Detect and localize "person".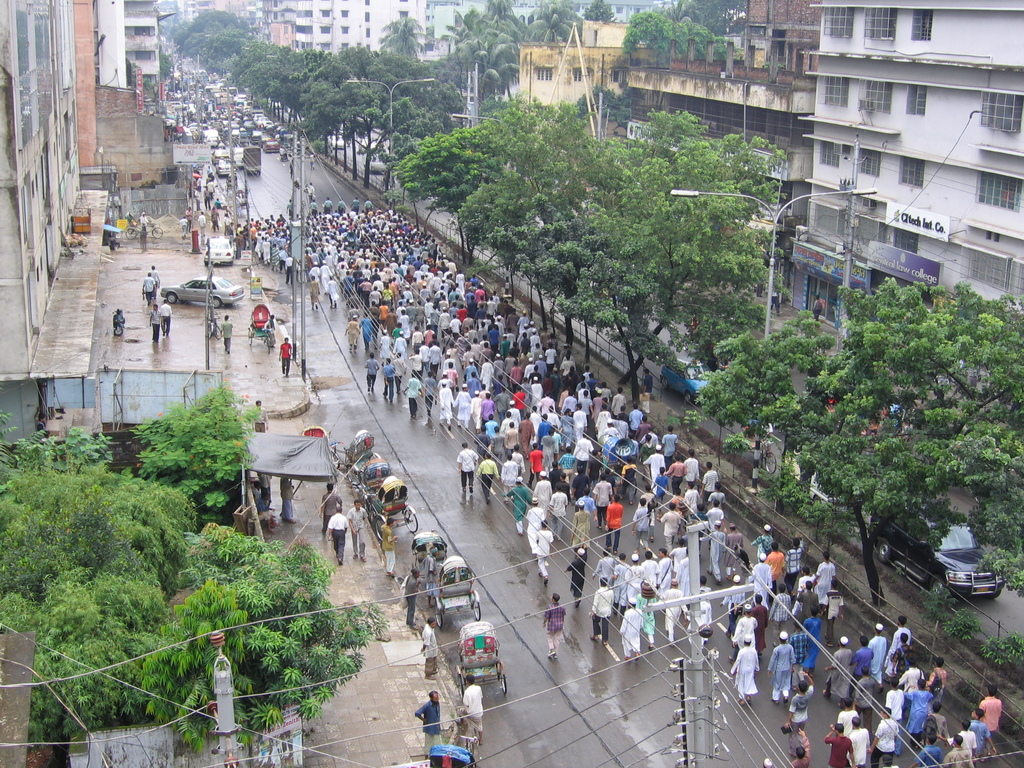
Localized at BBox(464, 676, 483, 752).
